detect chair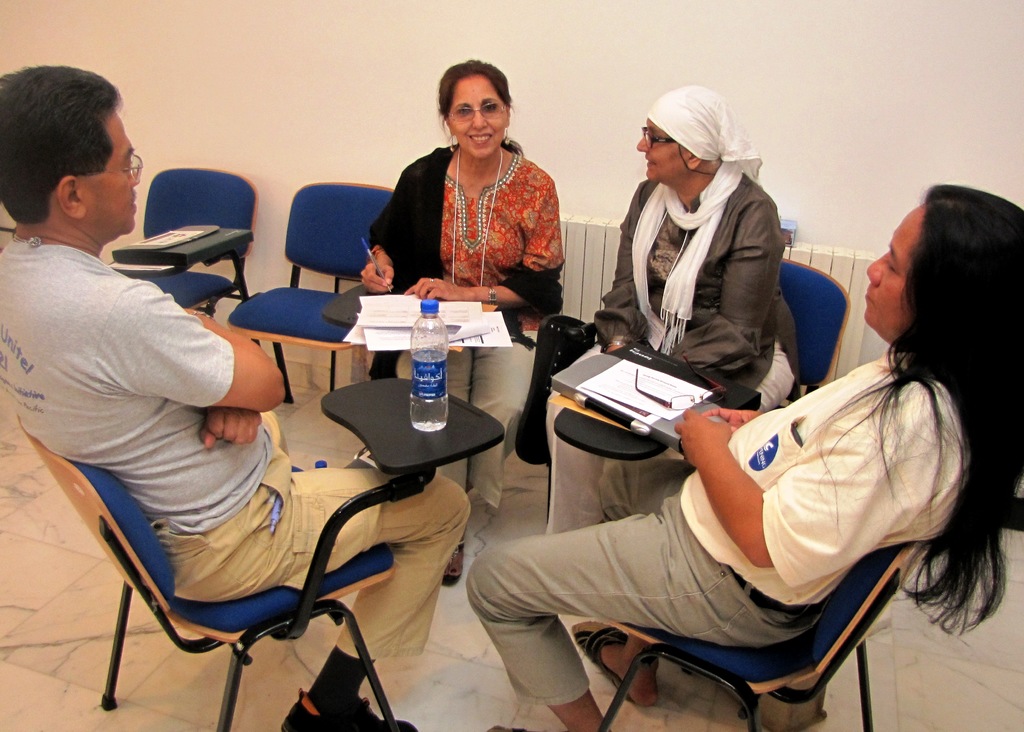
<box>235,187,397,347</box>
